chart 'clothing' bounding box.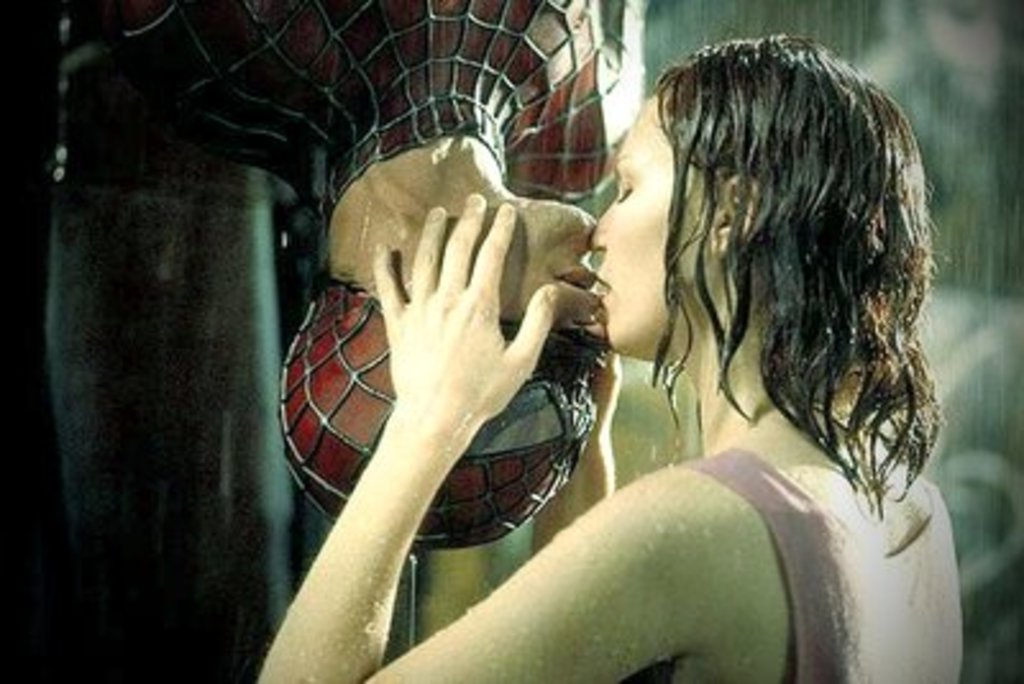
Charted: (x1=100, y1=0, x2=643, y2=223).
